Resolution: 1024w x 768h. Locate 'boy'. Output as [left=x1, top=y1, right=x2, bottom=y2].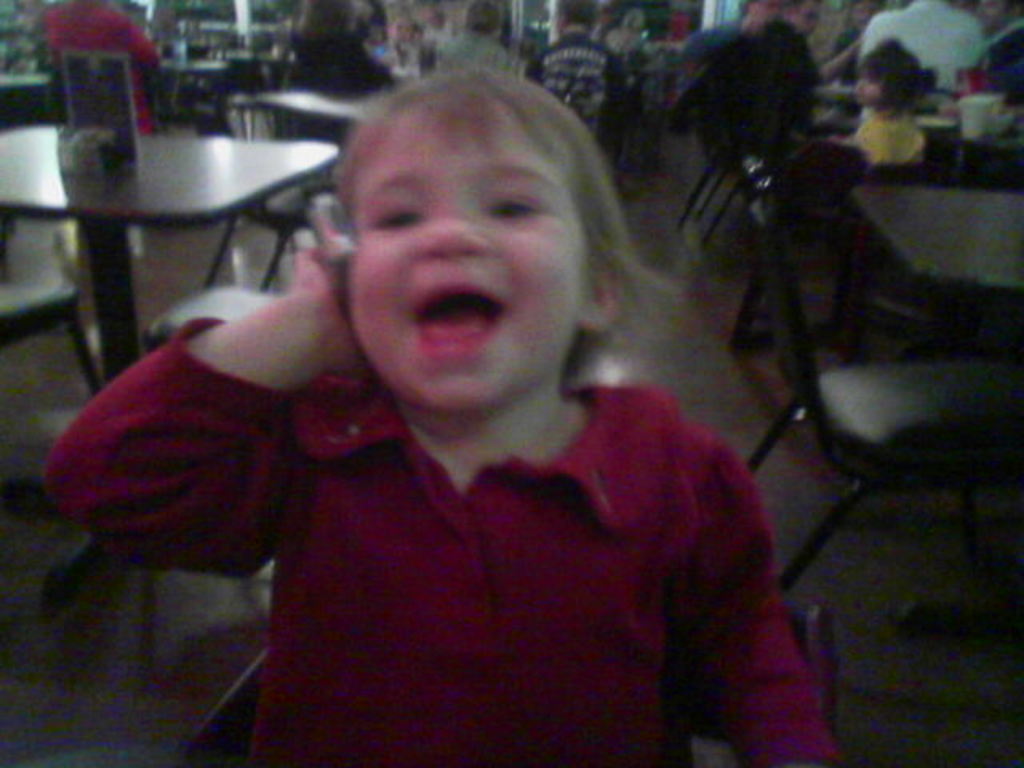
[left=48, top=62, right=845, bottom=766].
